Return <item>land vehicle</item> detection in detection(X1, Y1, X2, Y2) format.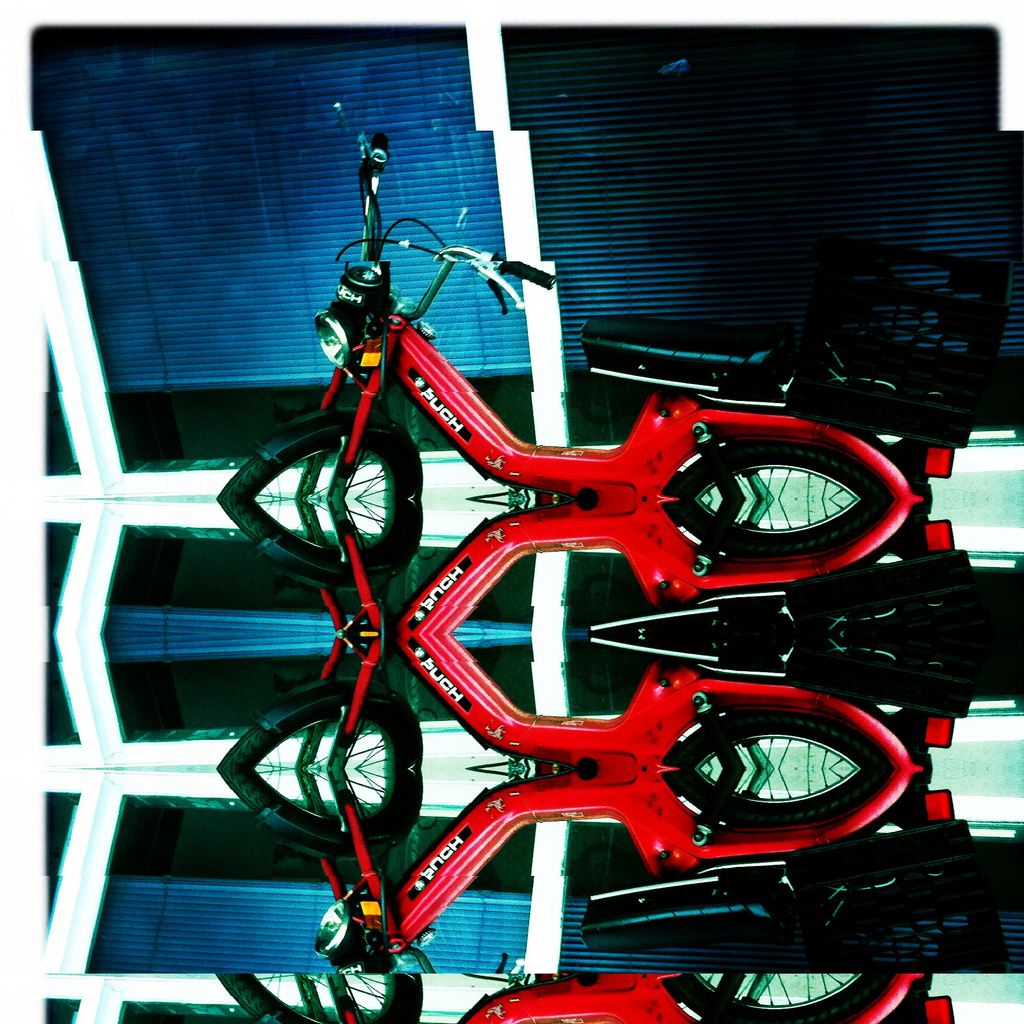
detection(216, 128, 972, 544).
